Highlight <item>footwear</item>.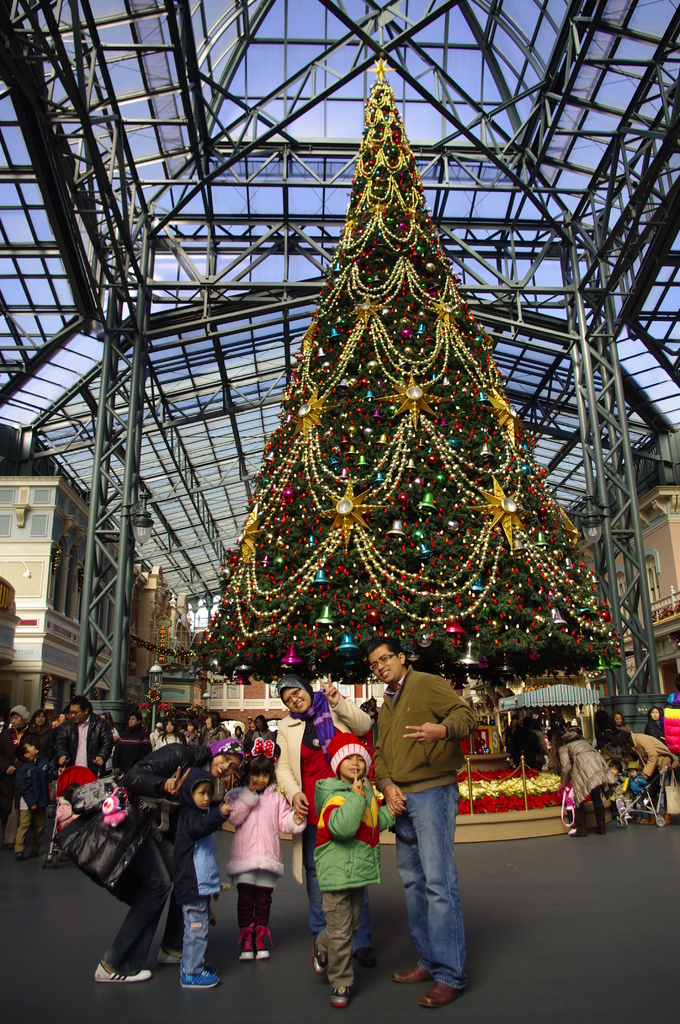
Highlighted region: crop(337, 972, 350, 1016).
